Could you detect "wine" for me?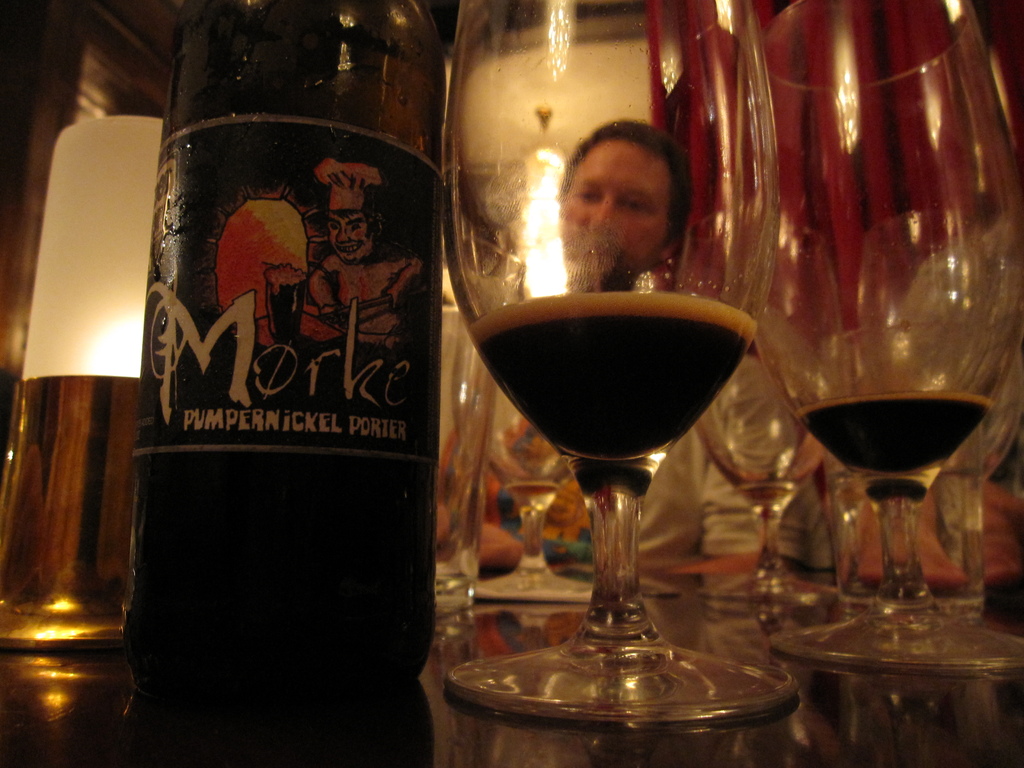
Detection result: l=793, t=393, r=986, b=479.
